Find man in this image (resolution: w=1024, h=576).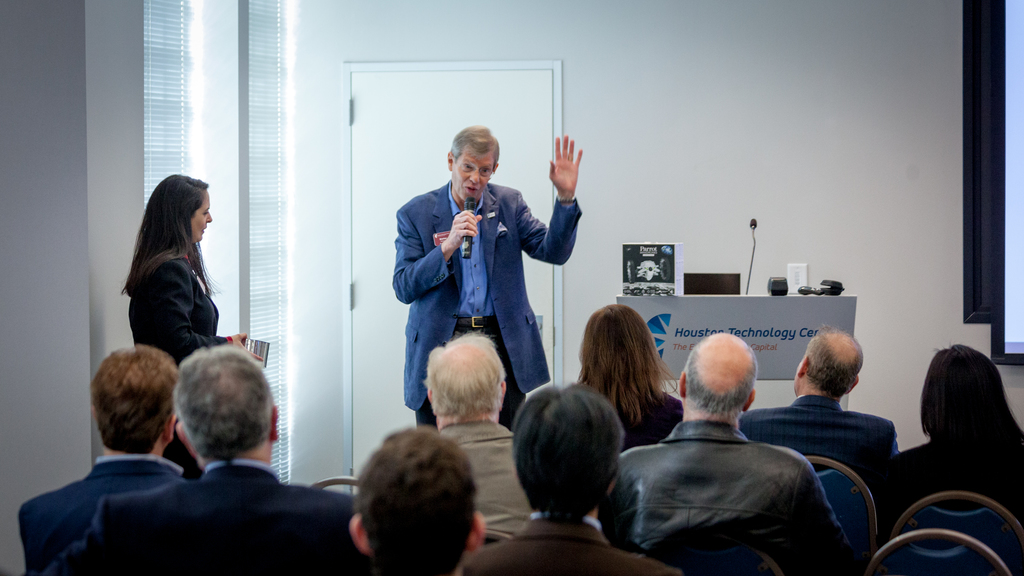
BBox(23, 349, 196, 575).
